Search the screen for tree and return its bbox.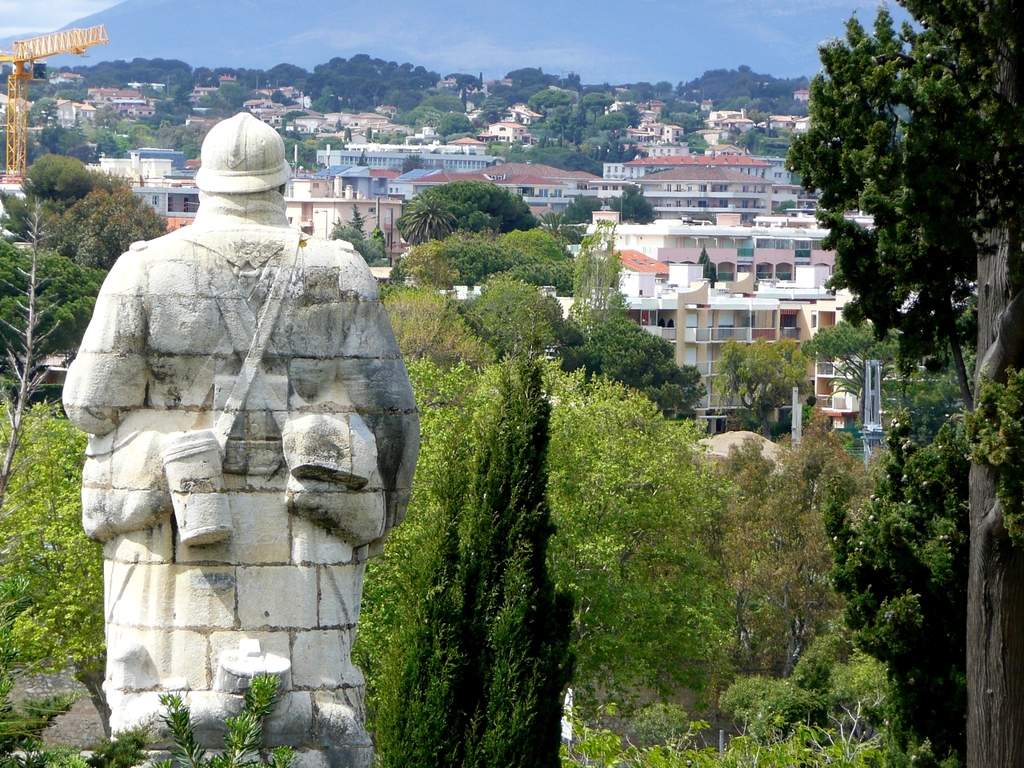
Found: (559, 306, 714, 412).
